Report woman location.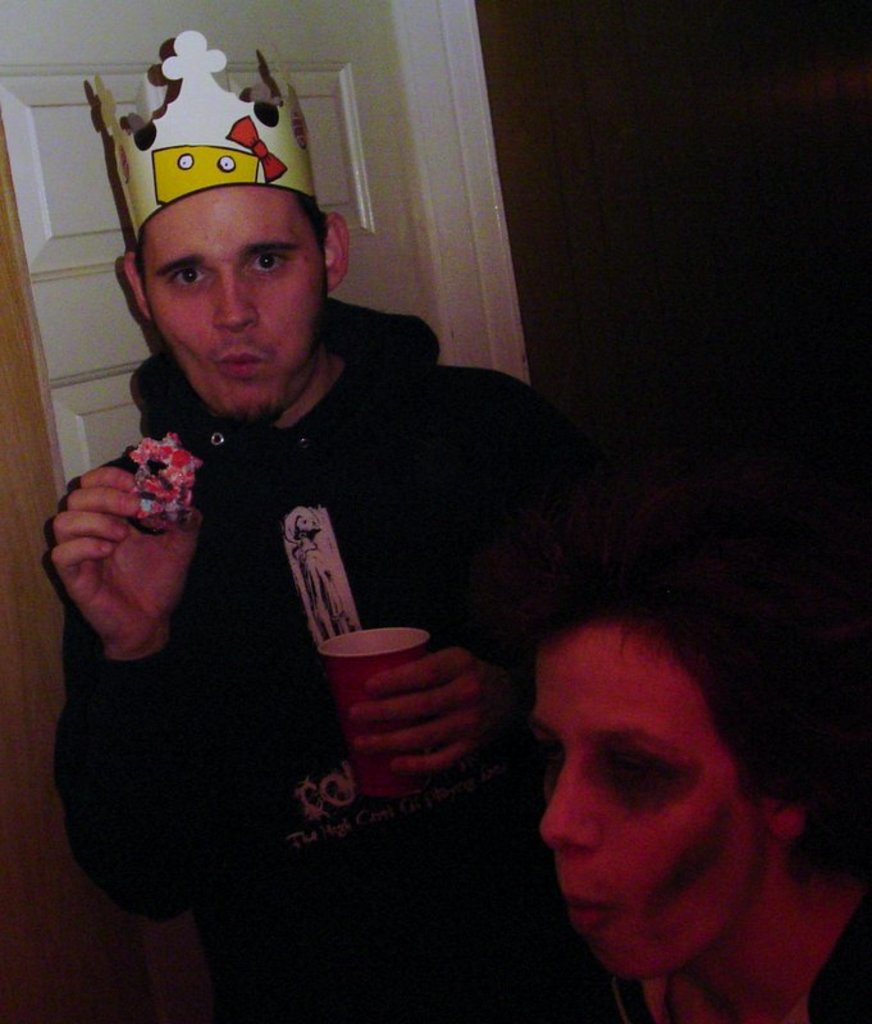
Report: 462,562,836,1007.
